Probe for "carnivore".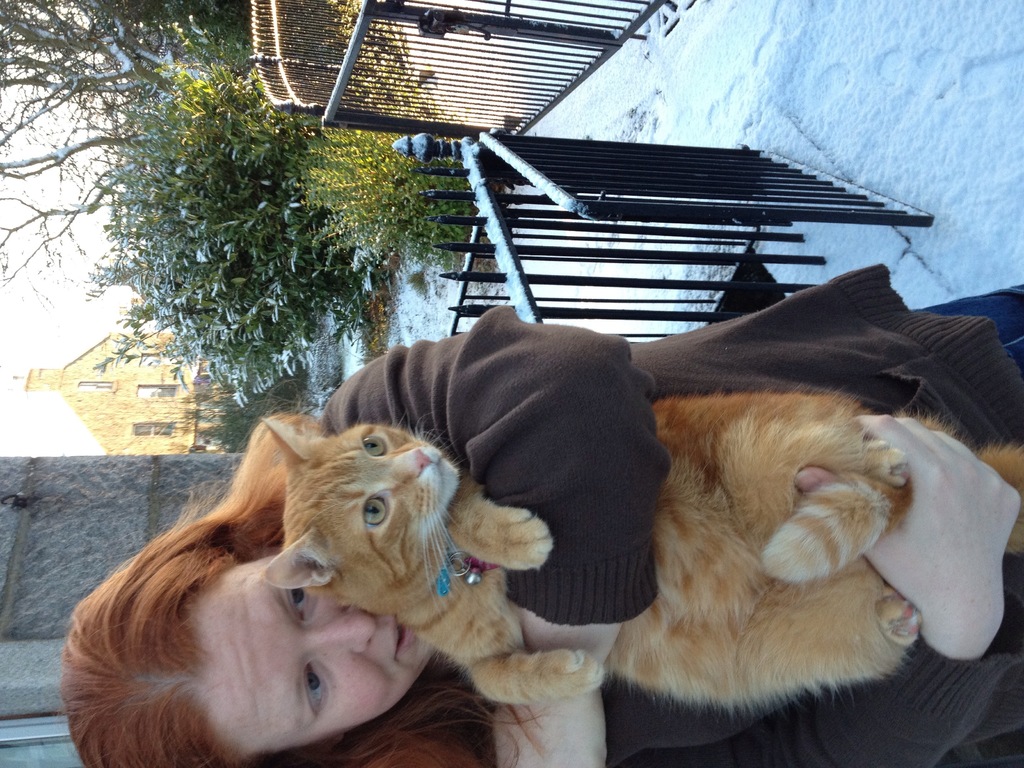
Probe result: 56/254/1022/767.
